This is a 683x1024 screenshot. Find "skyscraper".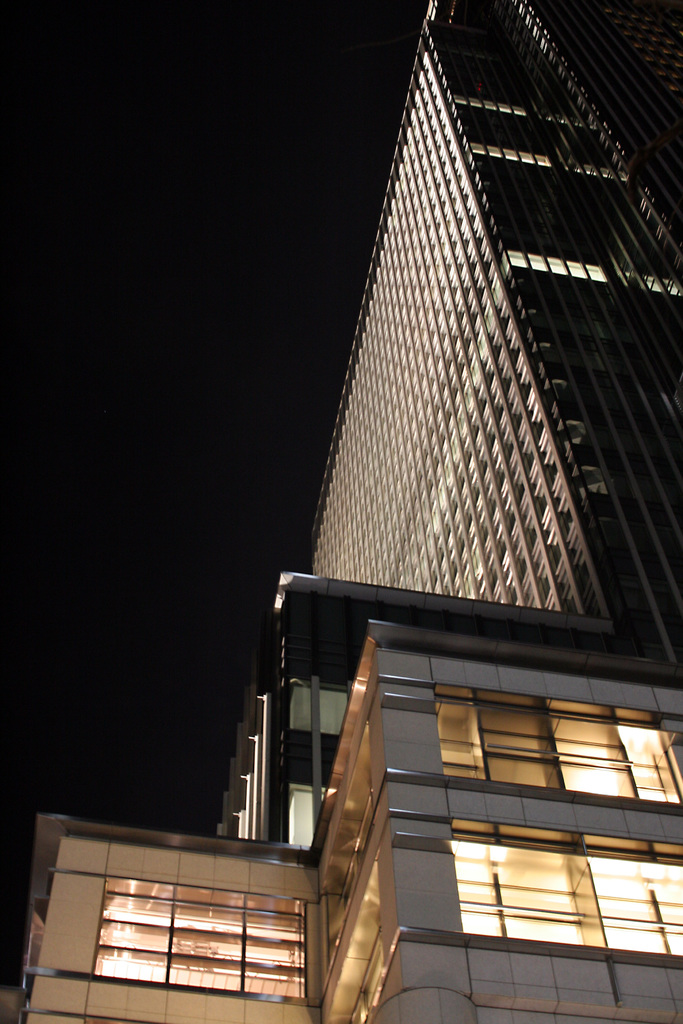
Bounding box: bbox=(0, 0, 682, 1023).
